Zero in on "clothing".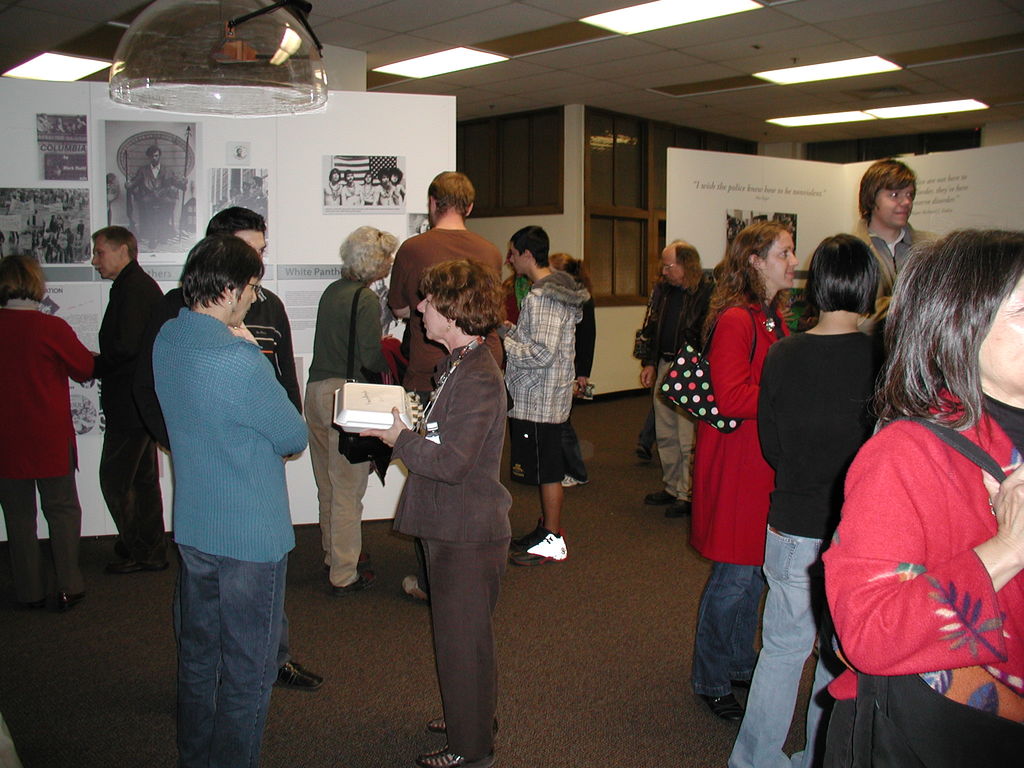
Zeroed in: (left=387, top=334, right=512, bottom=767).
